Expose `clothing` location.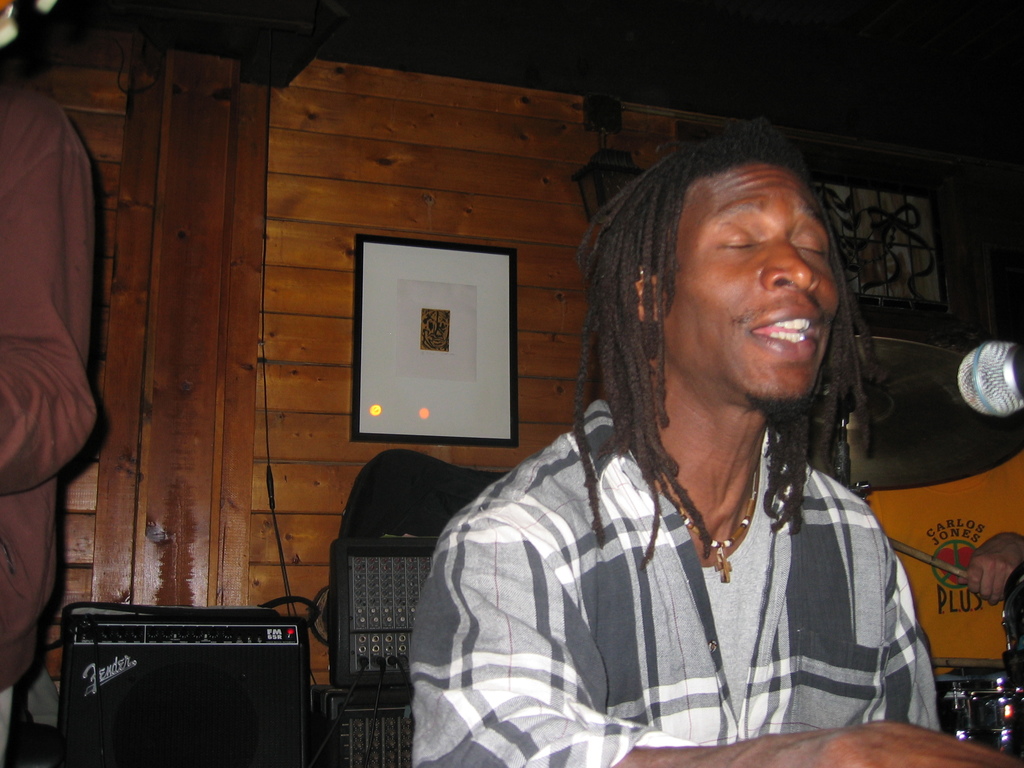
Exposed at 413 367 952 767.
